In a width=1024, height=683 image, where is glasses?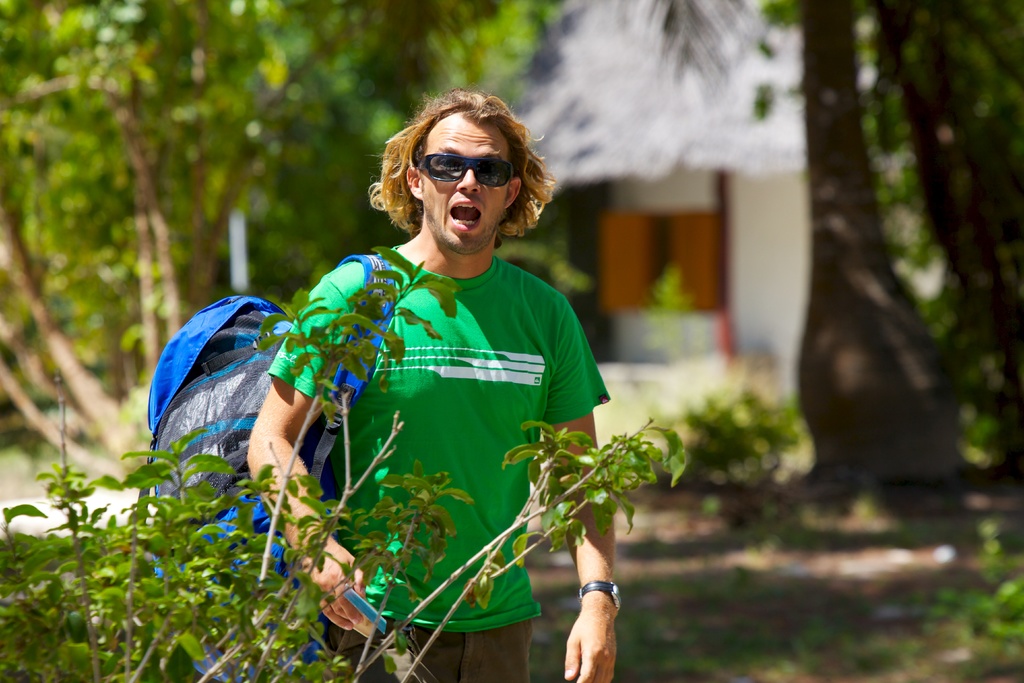
crop(387, 143, 522, 196).
